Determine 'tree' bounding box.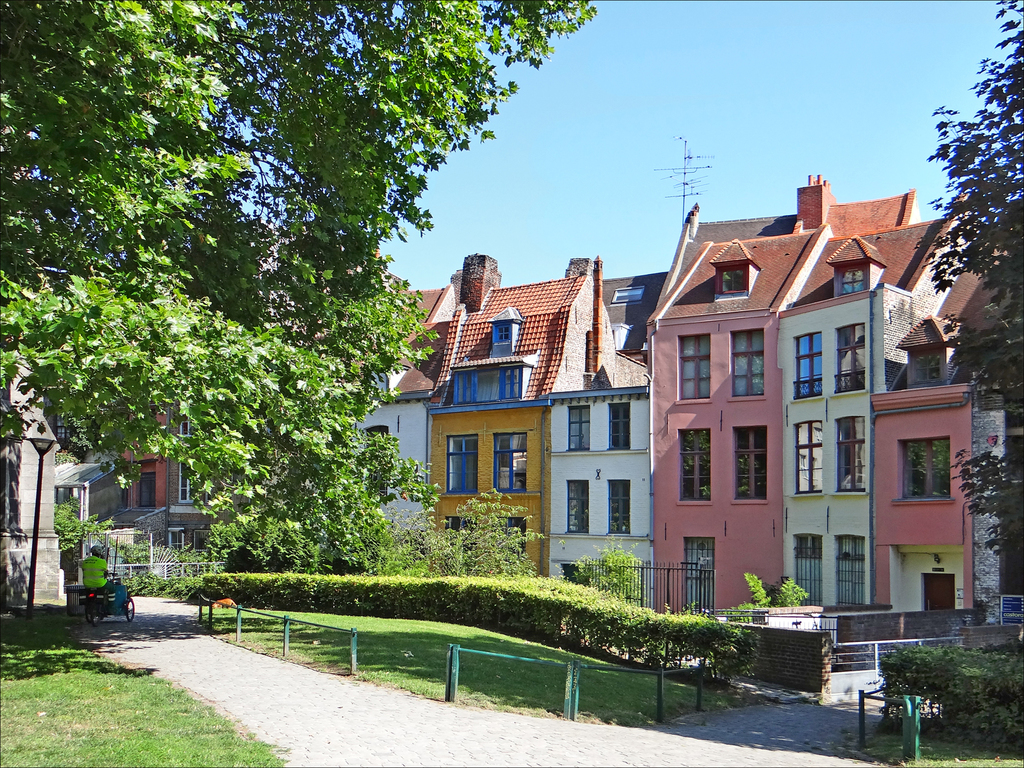
Determined: [left=0, top=0, right=813, bottom=623].
